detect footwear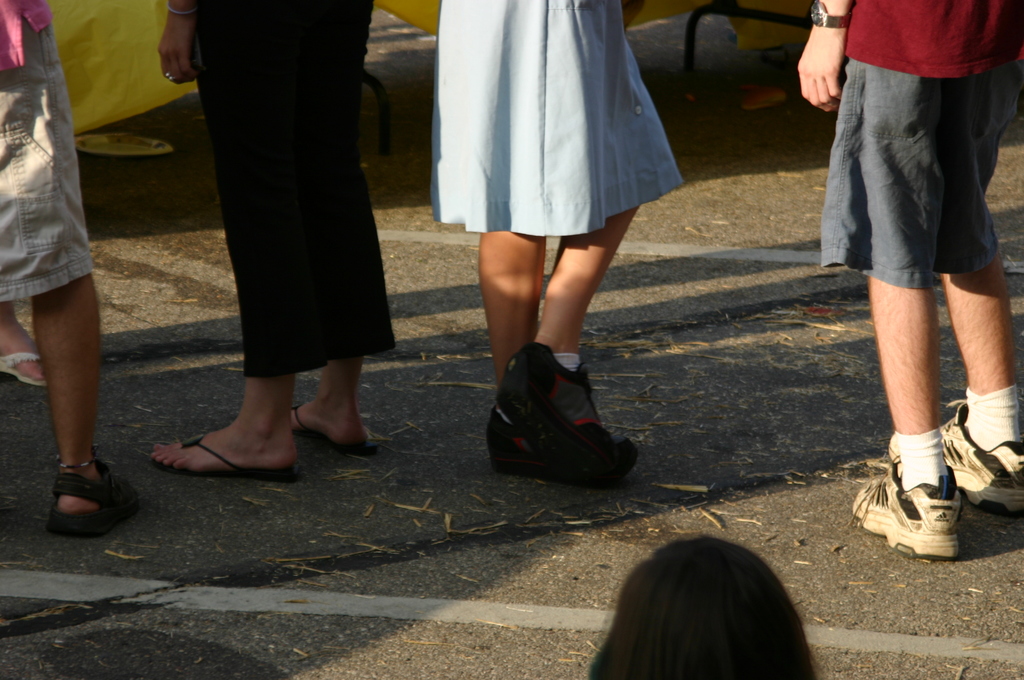
box(856, 458, 959, 562)
